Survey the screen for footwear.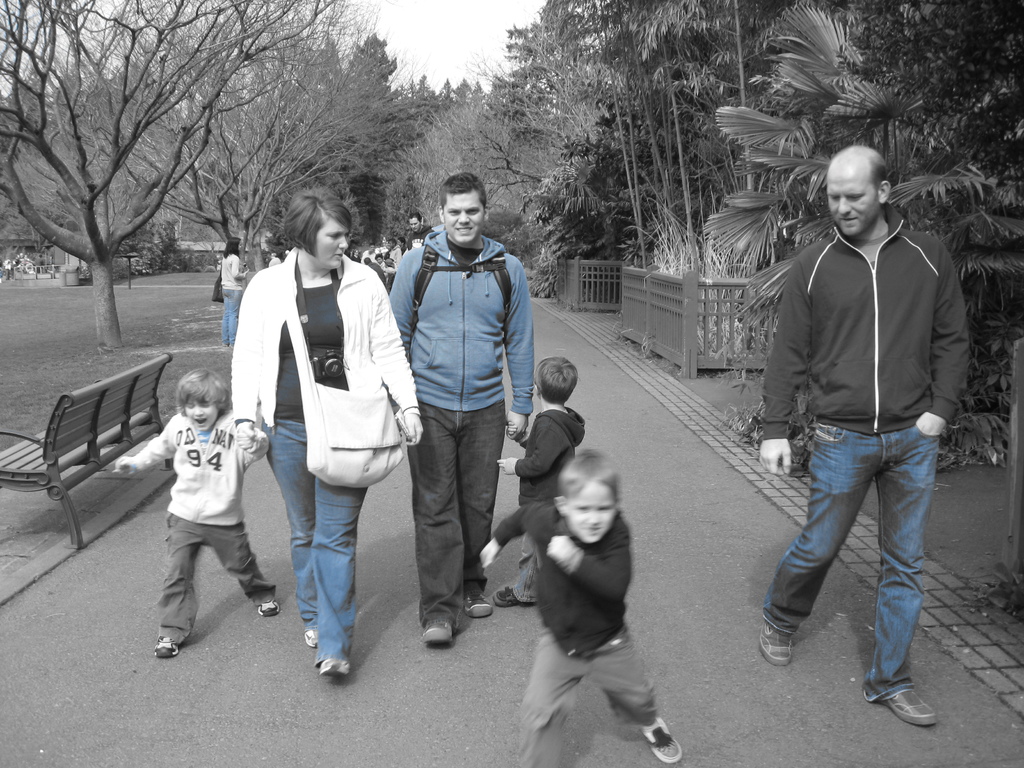
Survey found: detection(463, 589, 490, 621).
